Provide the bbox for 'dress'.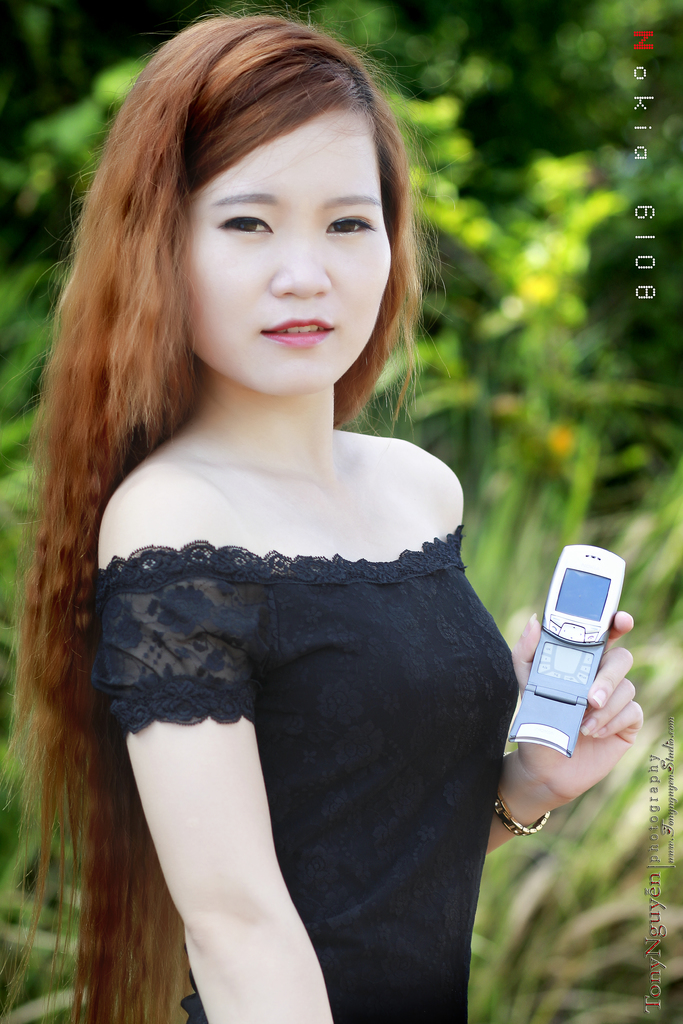
detection(80, 524, 521, 1023).
